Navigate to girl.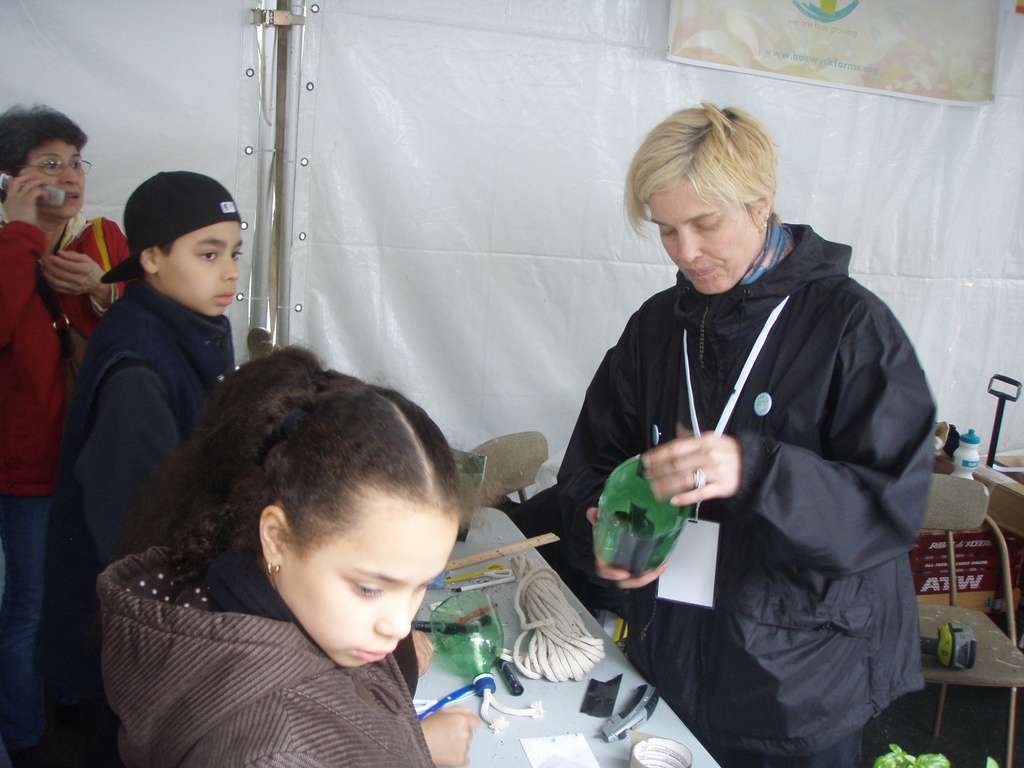
Navigation target: <region>93, 338, 460, 767</region>.
